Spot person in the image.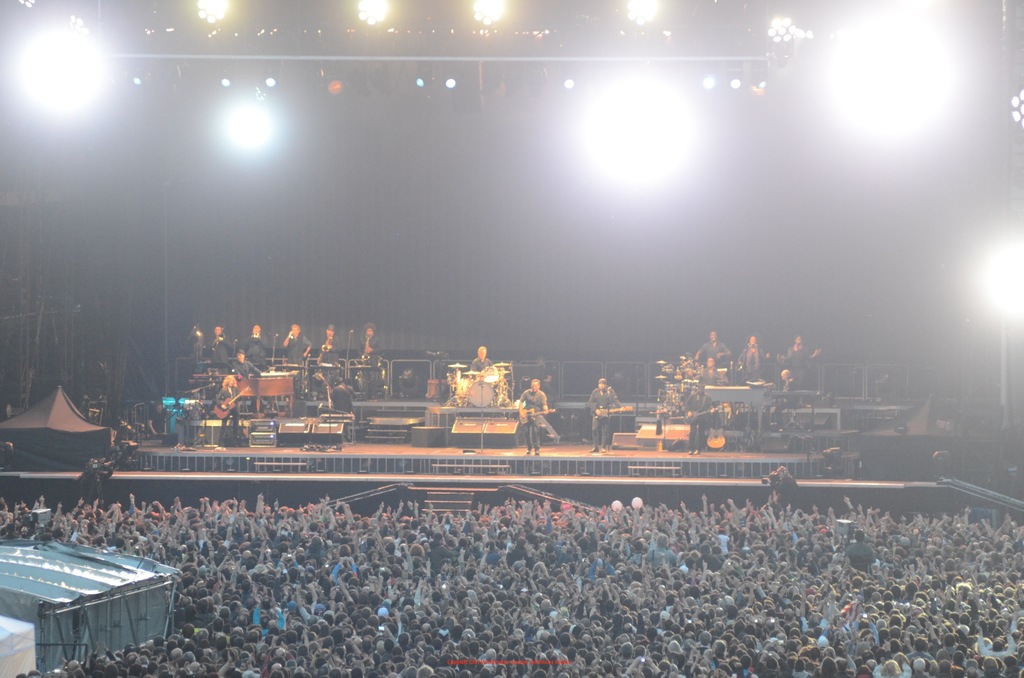
person found at [left=692, top=329, right=733, bottom=366].
